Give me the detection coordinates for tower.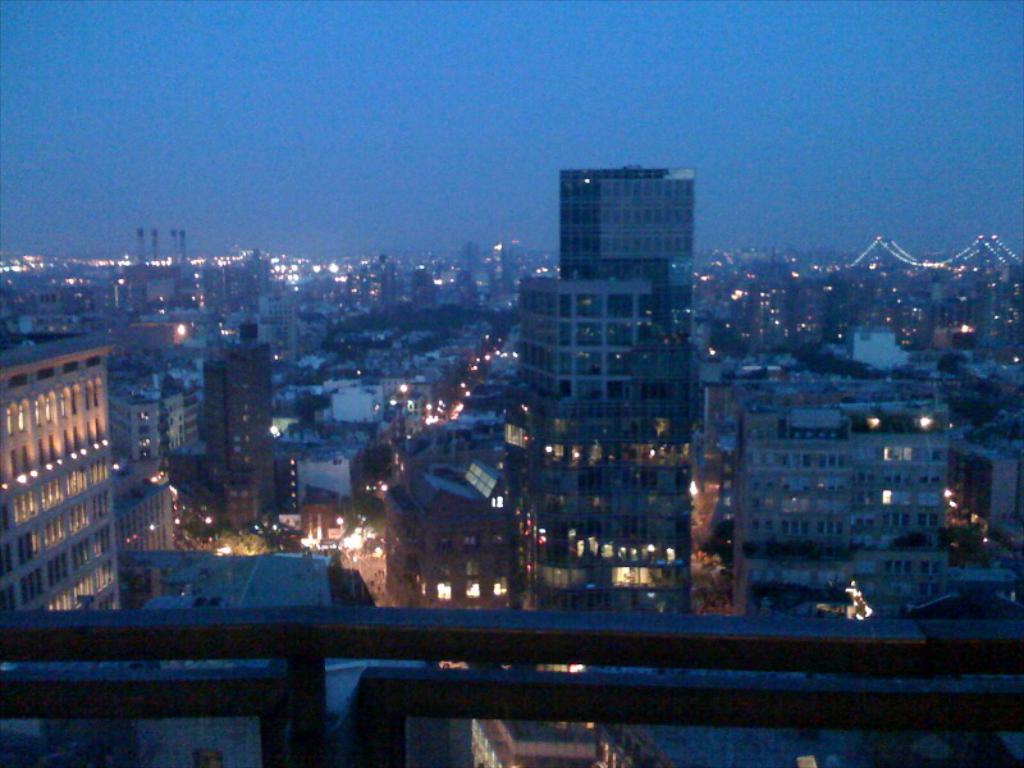
(left=500, top=173, right=684, bottom=637).
